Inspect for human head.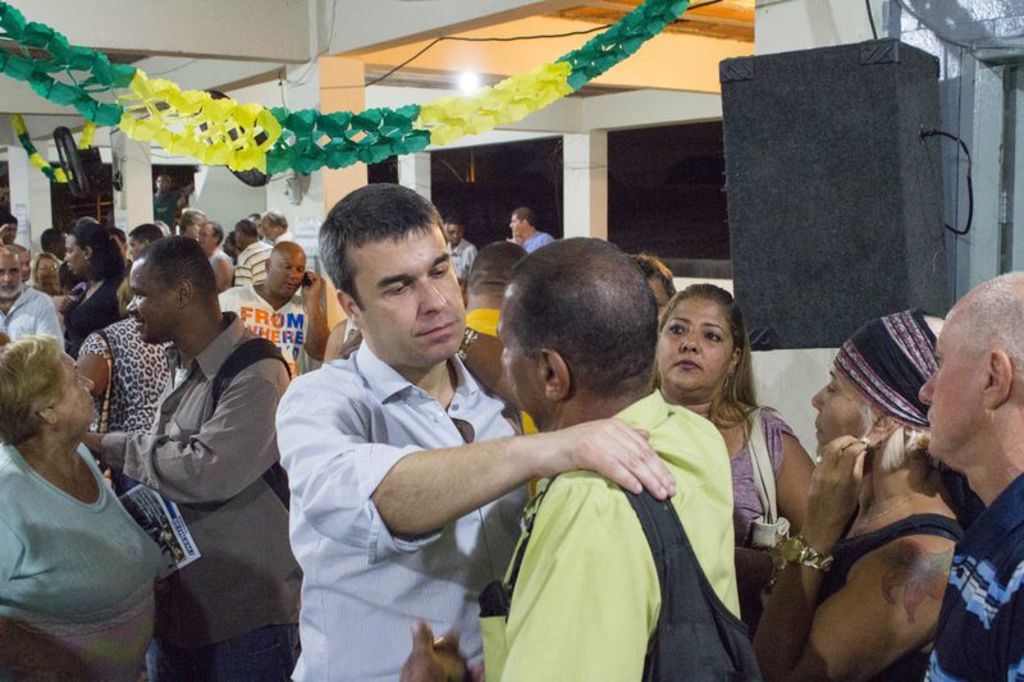
Inspection: <region>180, 212, 207, 228</region>.
